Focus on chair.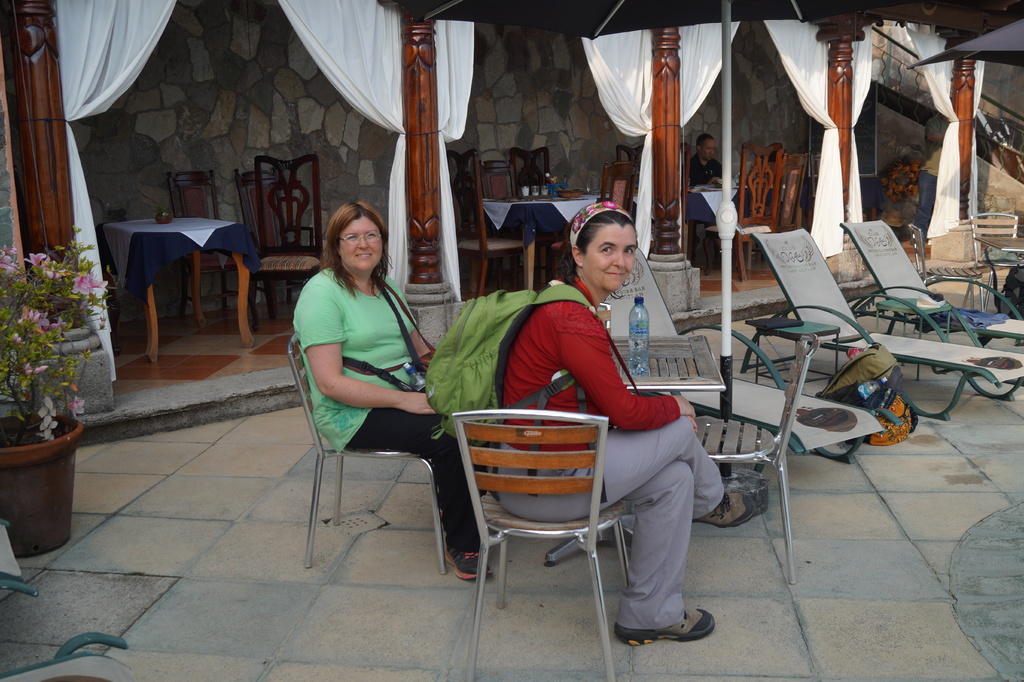
Focused at crop(752, 232, 1023, 428).
